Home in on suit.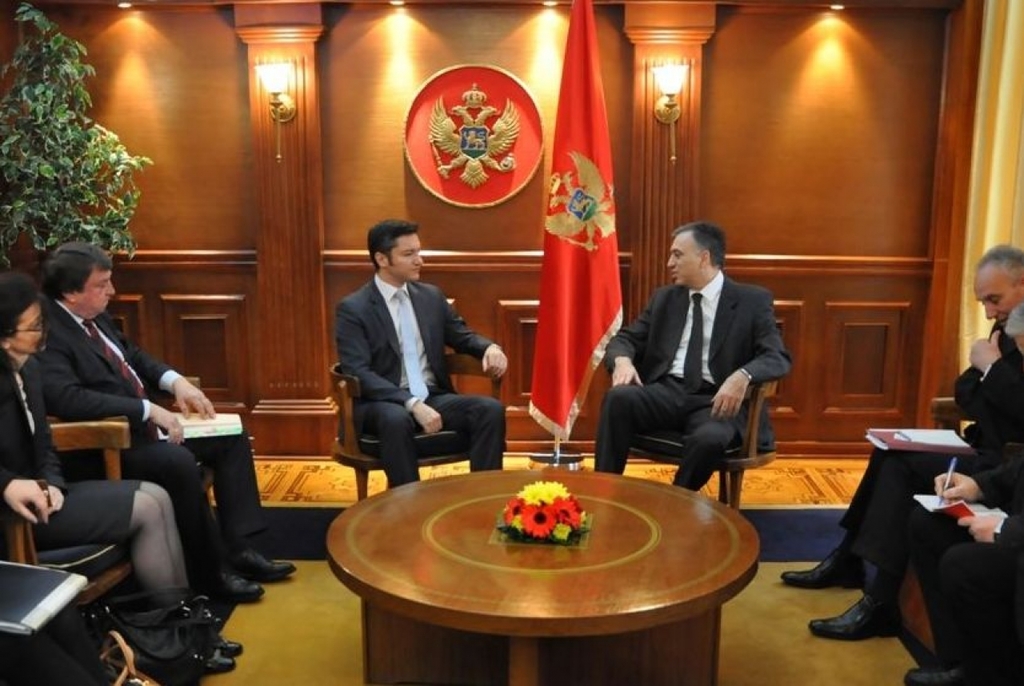
Homed in at locate(610, 212, 795, 528).
